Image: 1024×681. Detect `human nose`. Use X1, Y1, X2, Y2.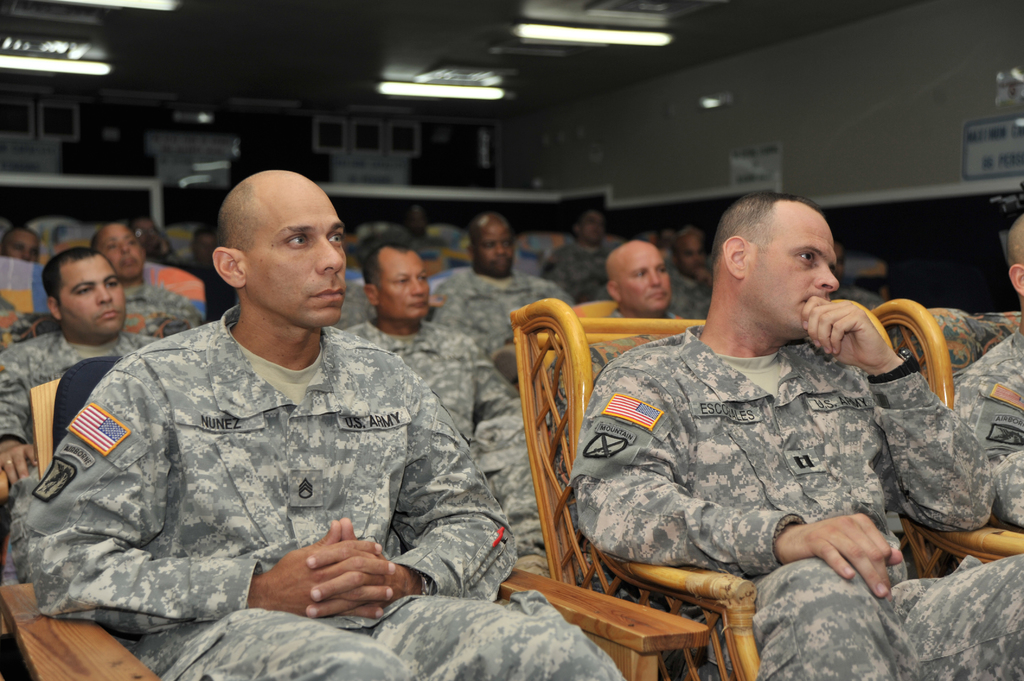
652, 271, 661, 287.
